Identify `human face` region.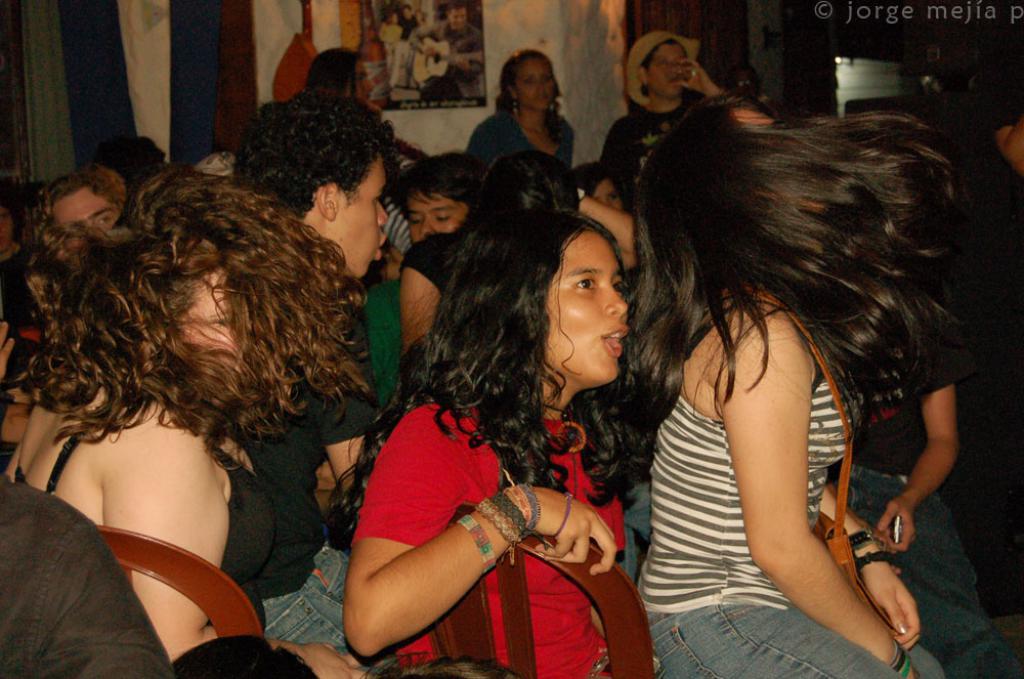
Region: rect(331, 150, 389, 278).
